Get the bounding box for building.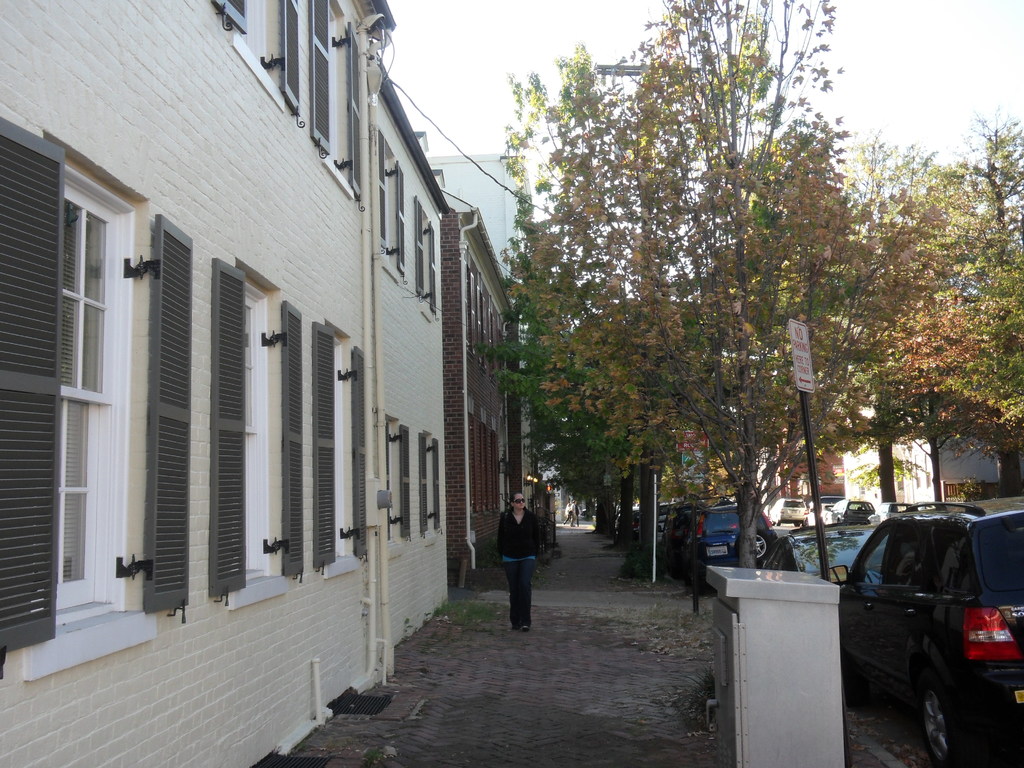
pyautogui.locateOnScreen(848, 429, 1021, 500).
